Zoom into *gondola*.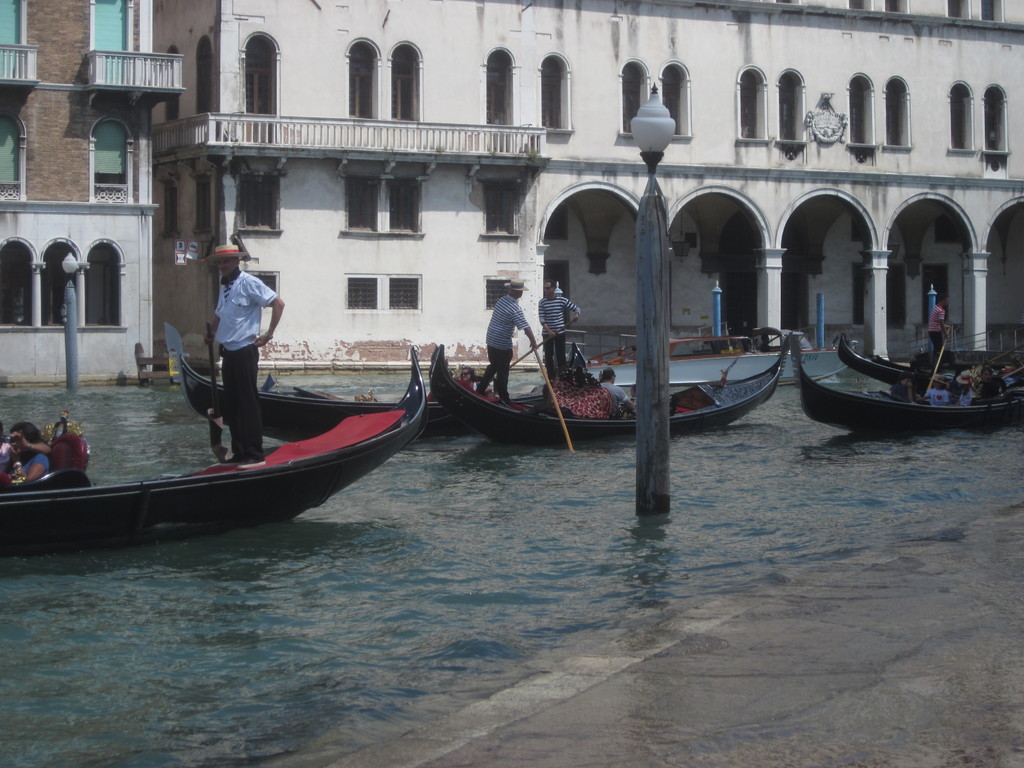
Zoom target: region(773, 321, 1023, 441).
